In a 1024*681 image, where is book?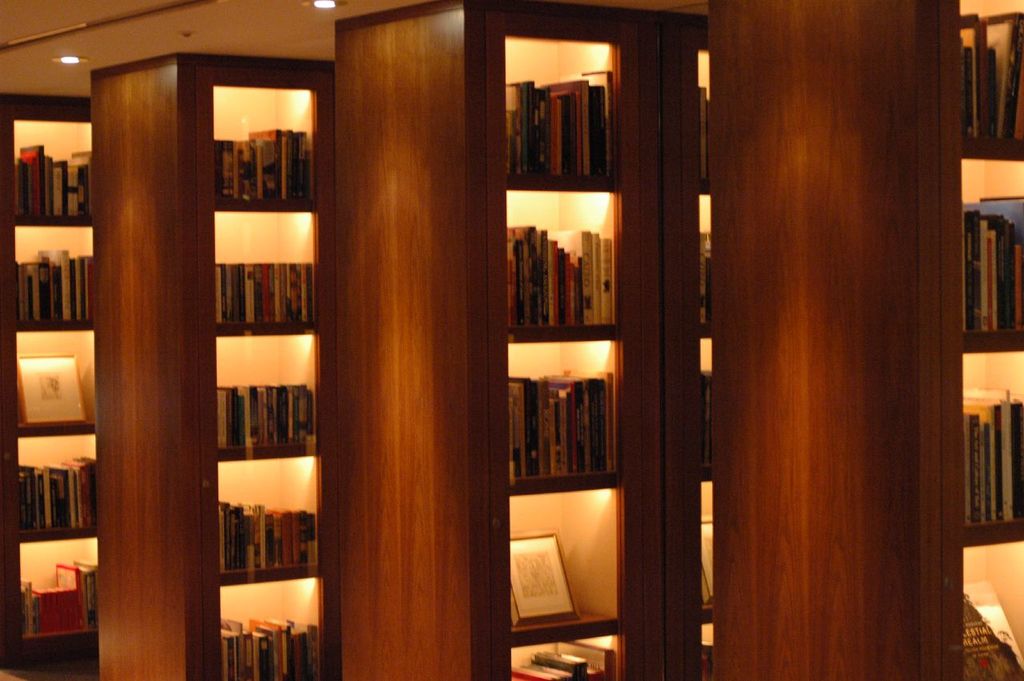
220 503 324 575.
